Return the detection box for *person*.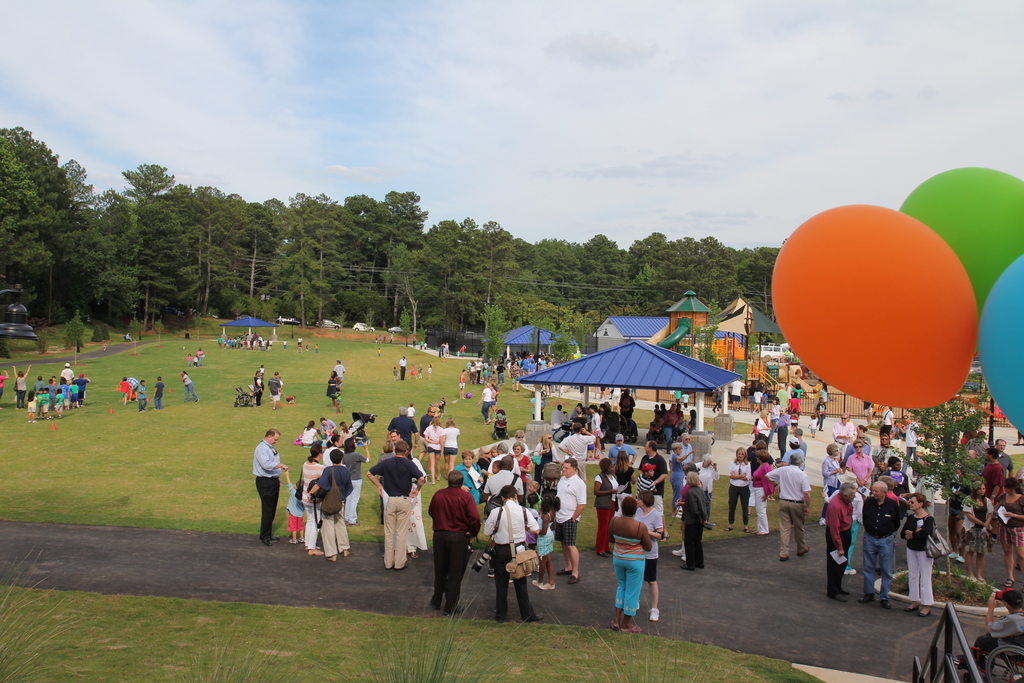
<region>724, 447, 752, 534</region>.
